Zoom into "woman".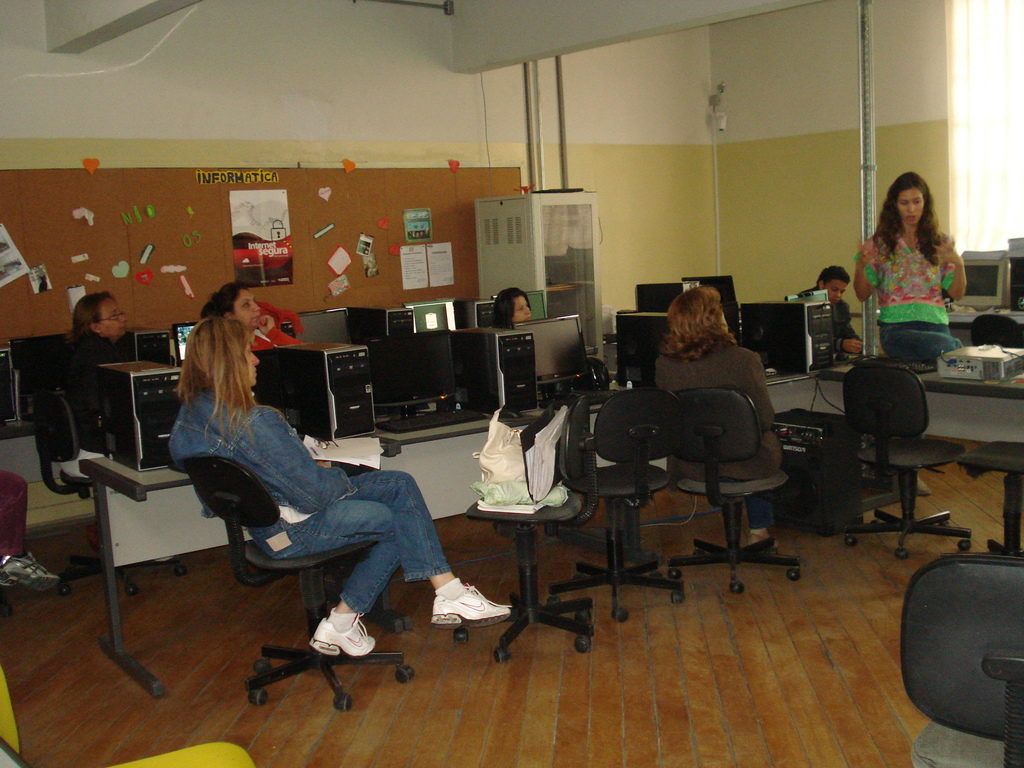
Zoom target: bbox=[62, 291, 131, 481].
